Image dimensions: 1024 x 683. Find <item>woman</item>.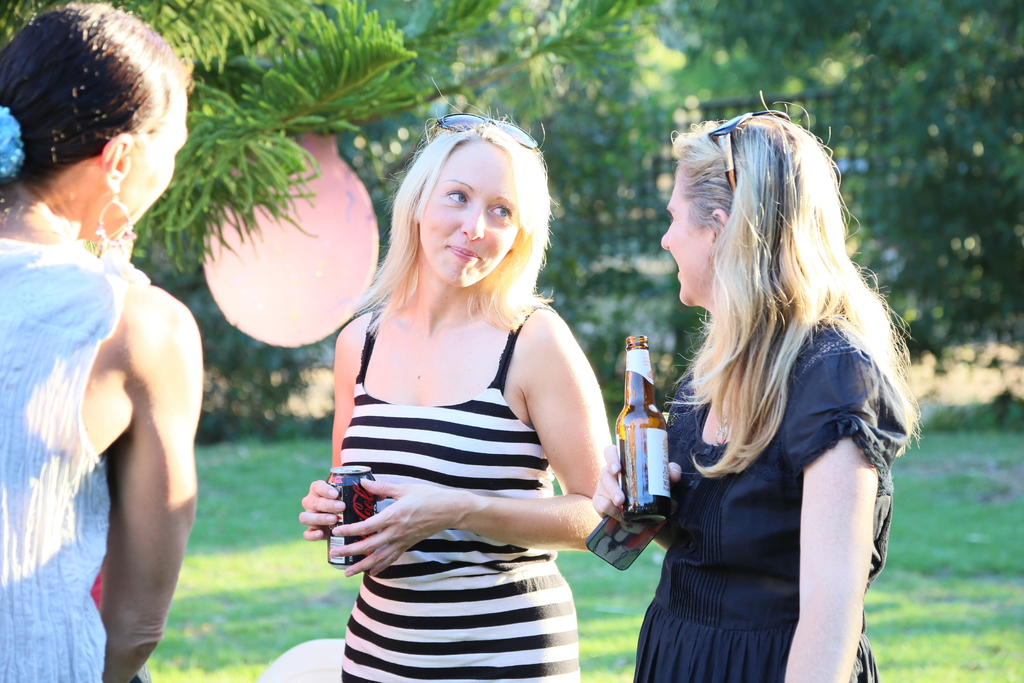
(0,0,206,682).
